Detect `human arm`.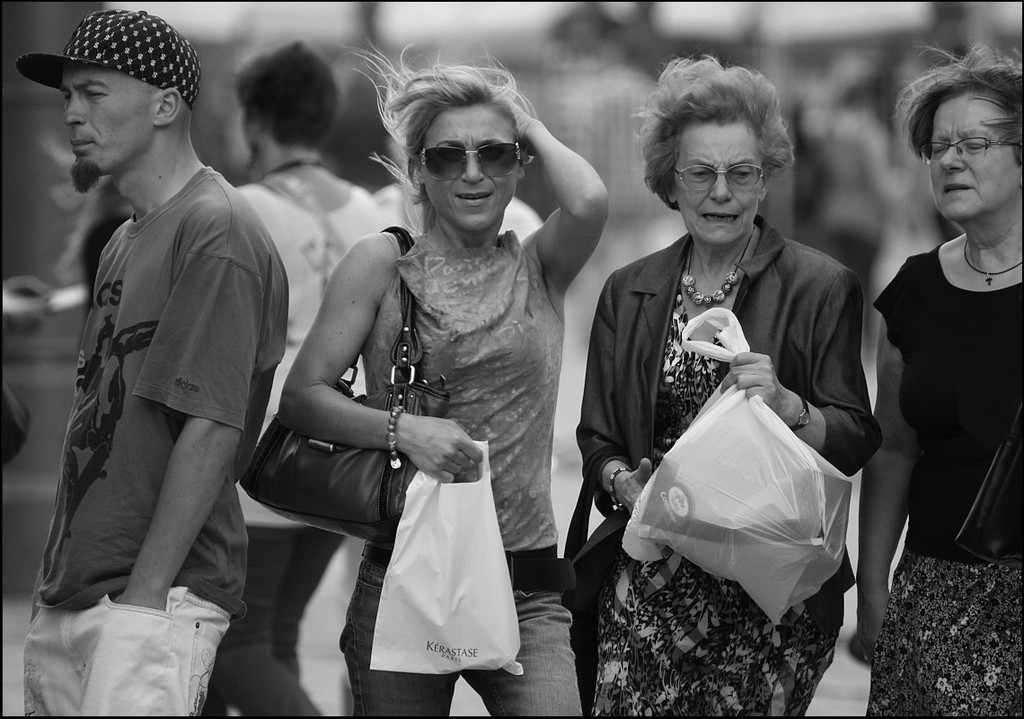
Detected at 577/262/647/536.
